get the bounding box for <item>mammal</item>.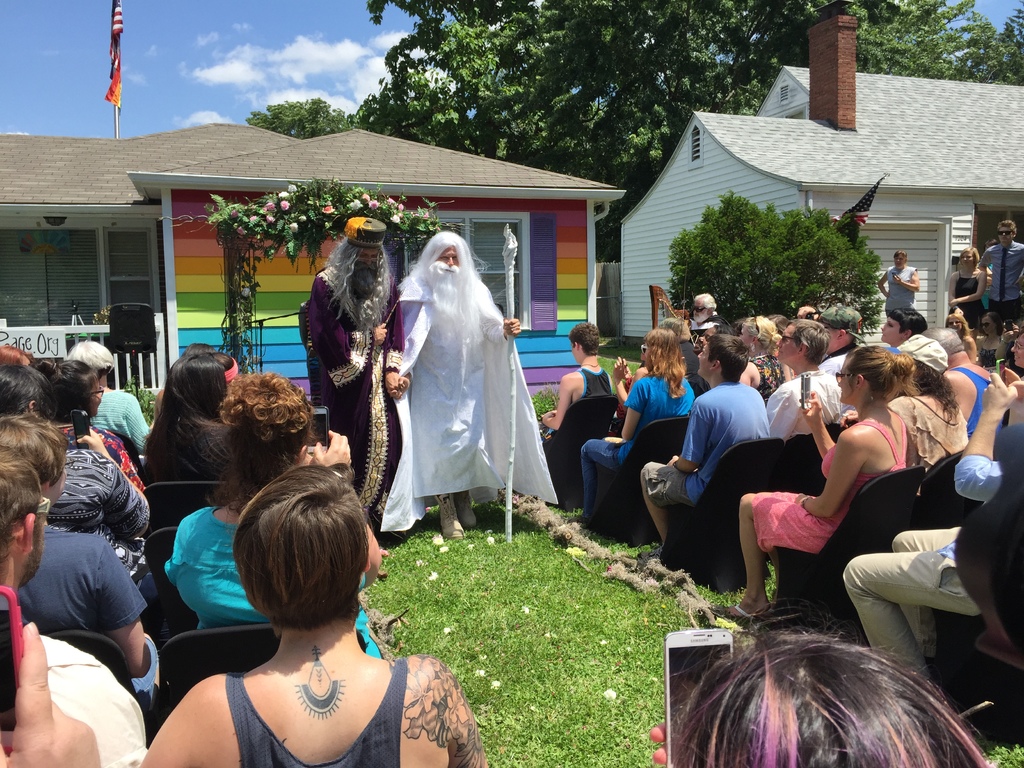
<box>842,371,1023,719</box>.
